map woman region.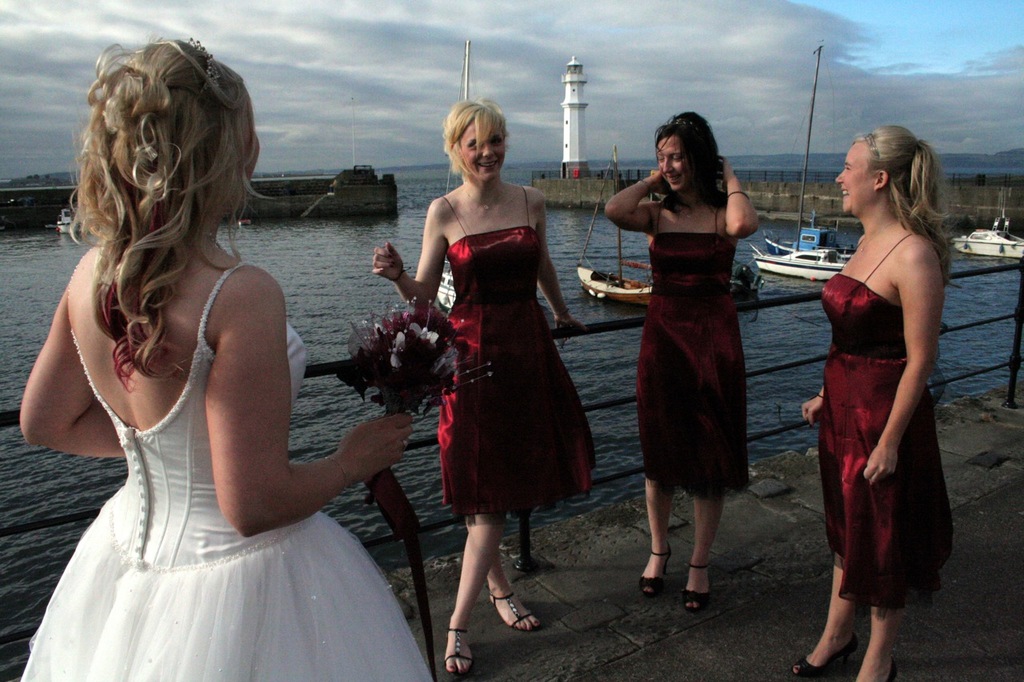
Mapped to 26, 72, 454, 681.
